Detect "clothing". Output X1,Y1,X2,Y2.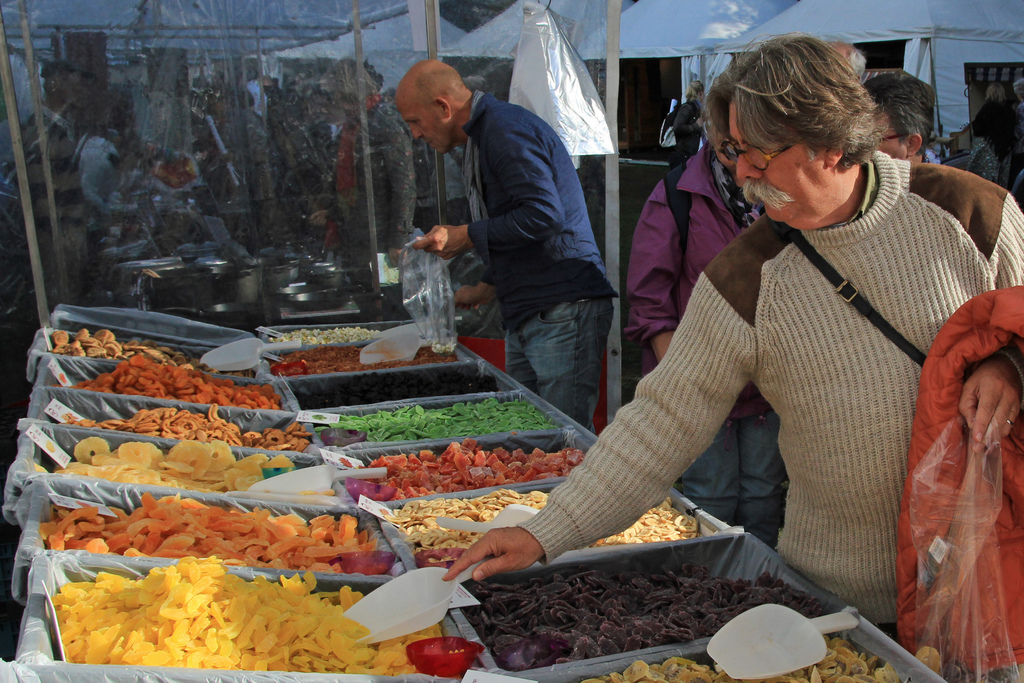
471,91,612,435.
